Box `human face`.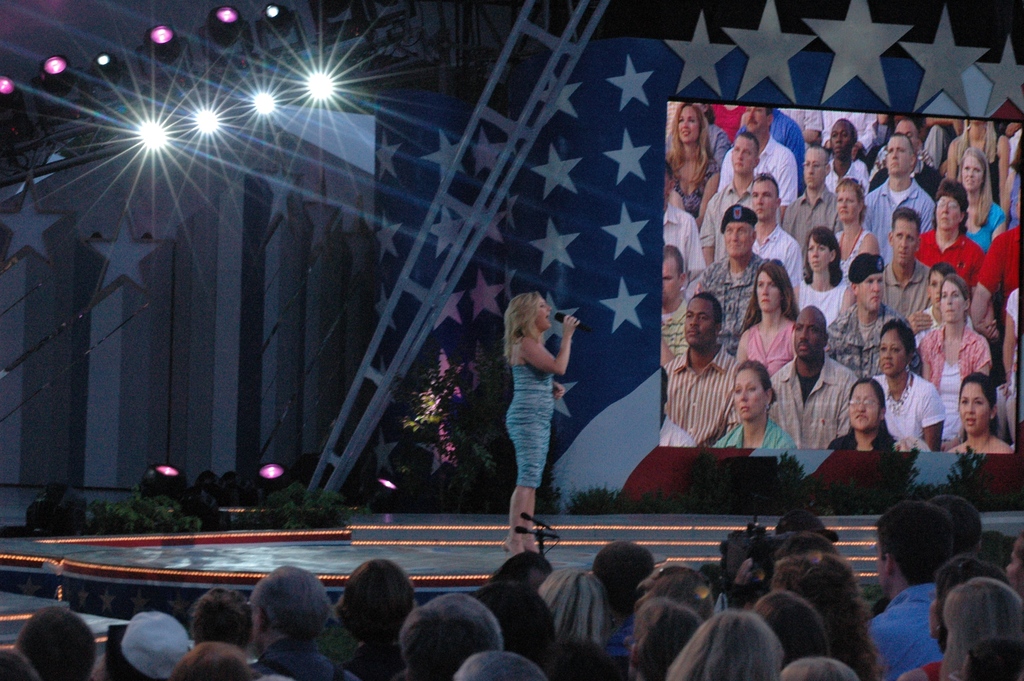
crop(938, 192, 959, 231).
